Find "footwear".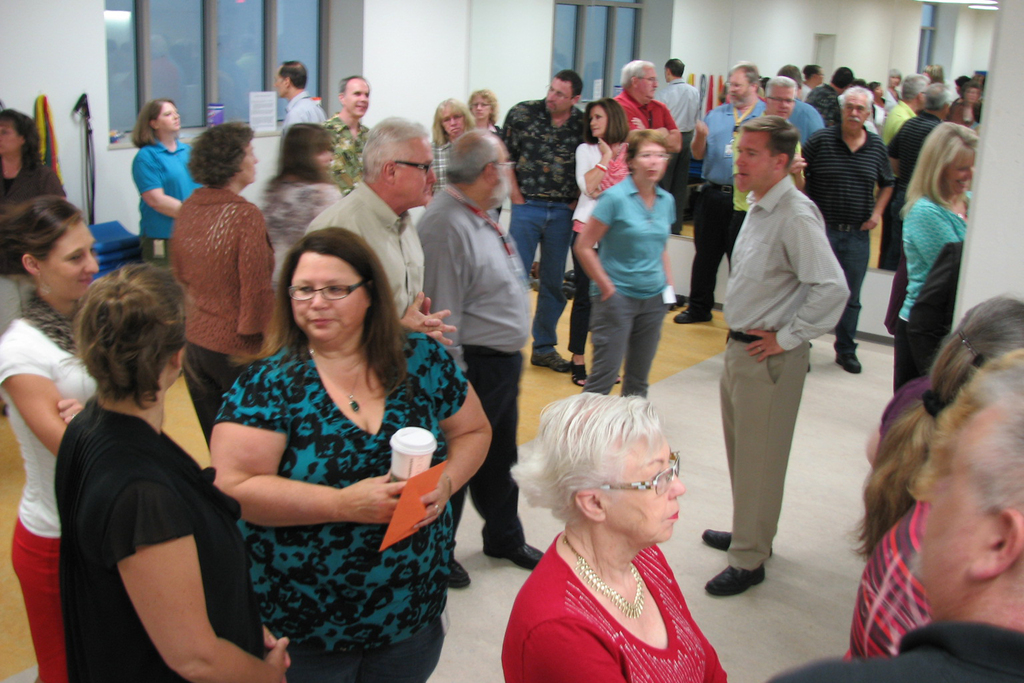
x1=835, y1=355, x2=862, y2=374.
